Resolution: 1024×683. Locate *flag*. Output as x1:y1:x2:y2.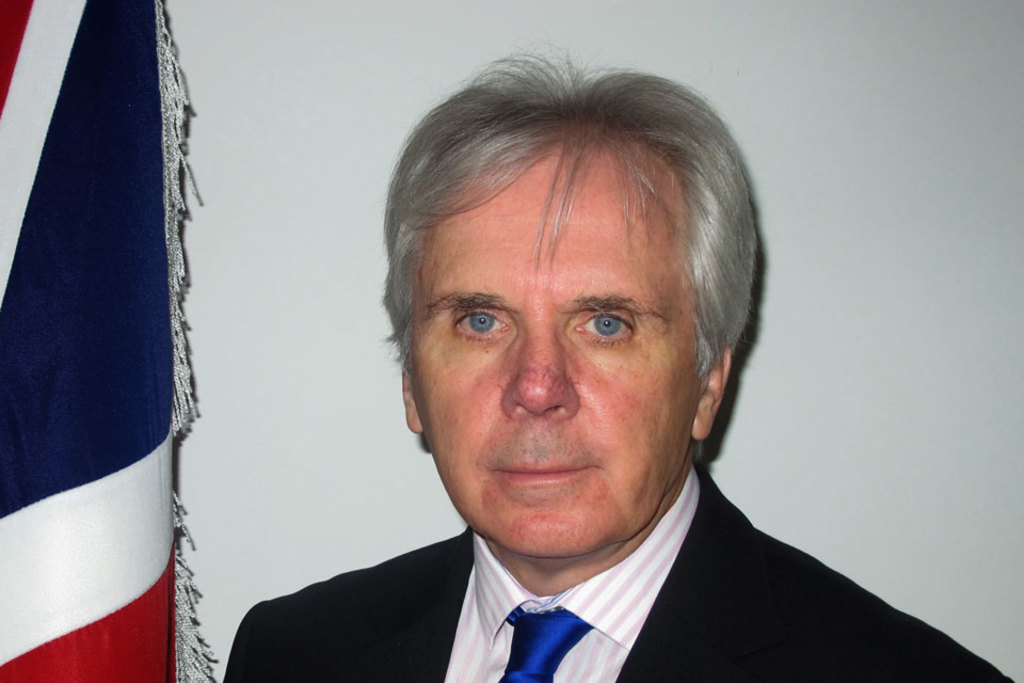
12:0:211:667.
